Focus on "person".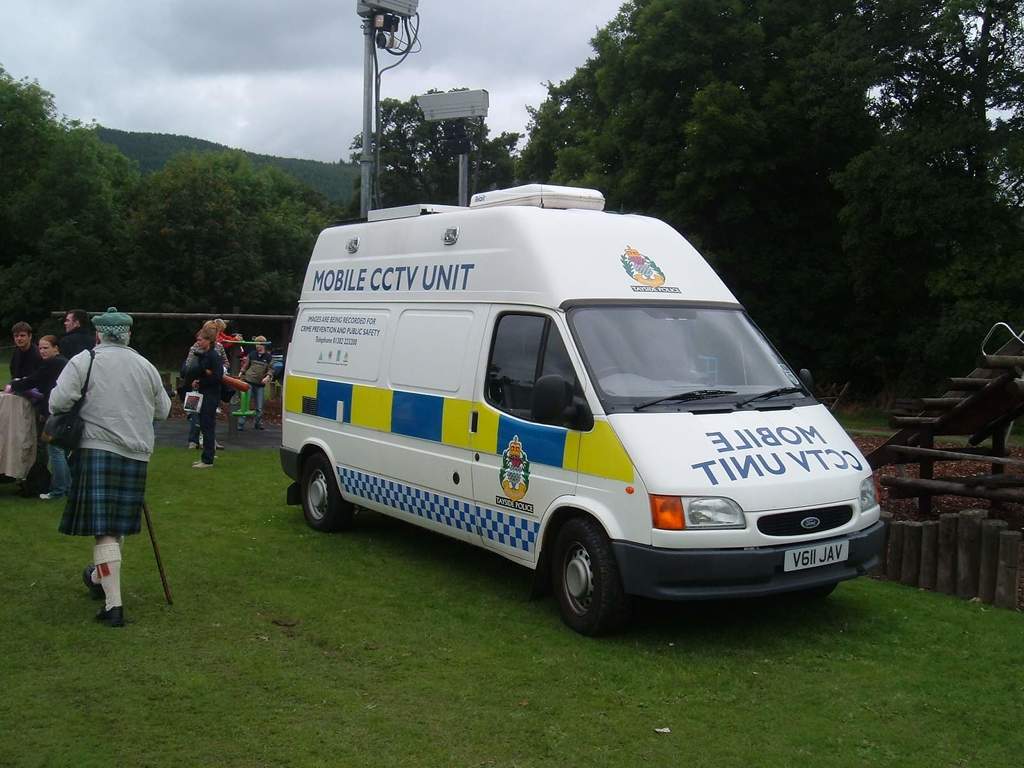
Focused at [53, 311, 172, 642].
